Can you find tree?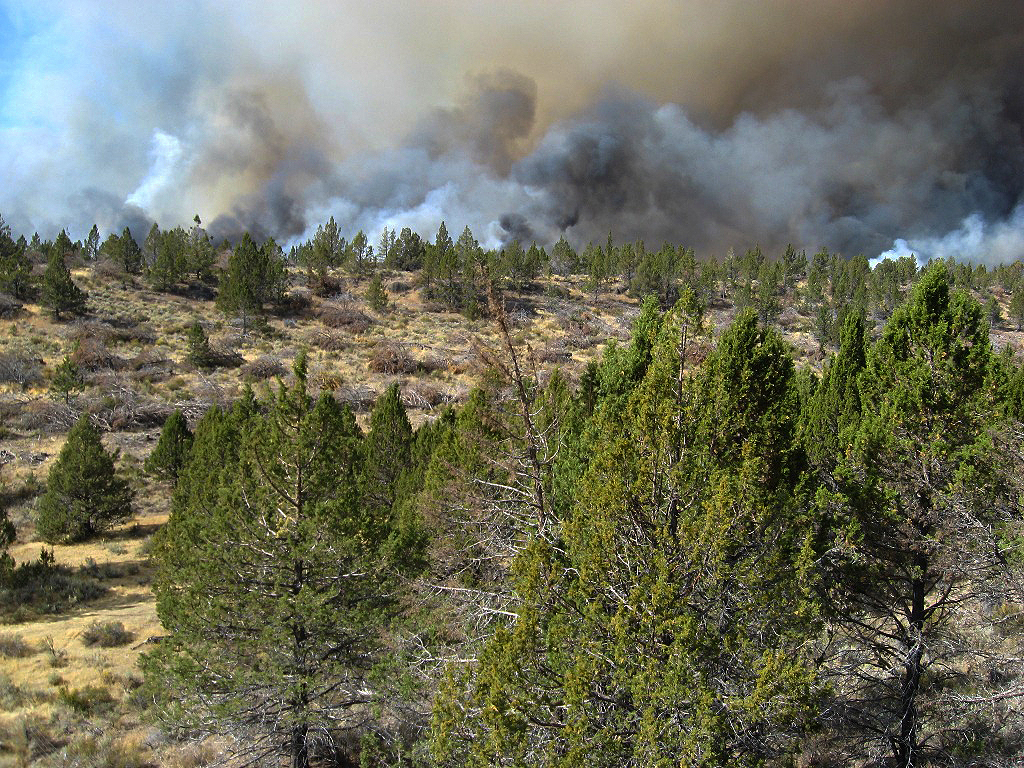
Yes, bounding box: (left=835, top=247, right=844, bottom=301).
